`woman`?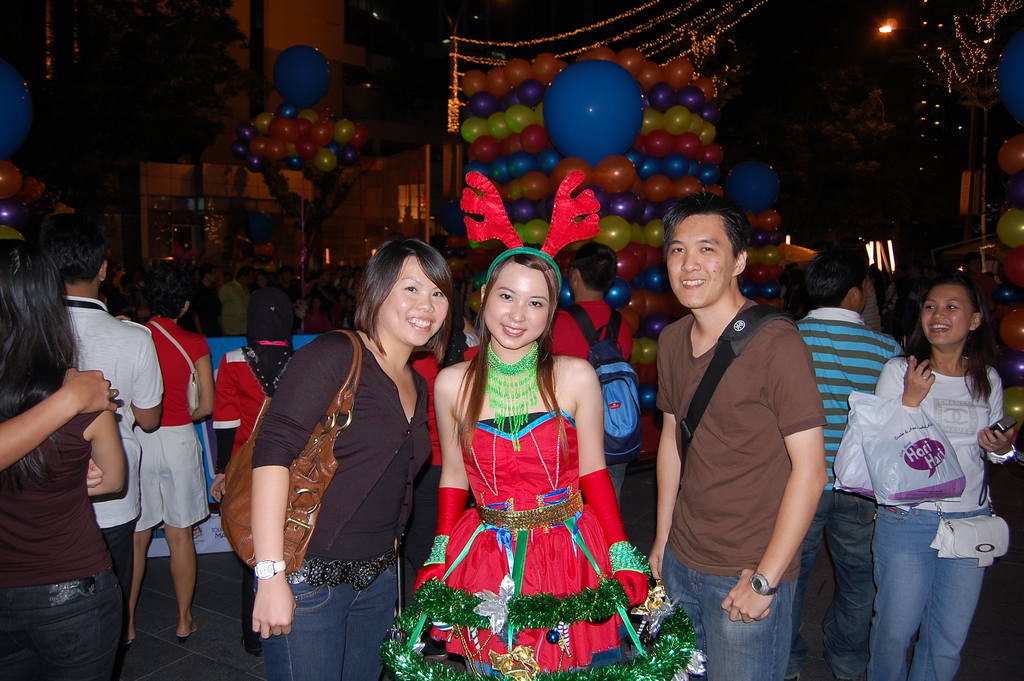
[x1=241, y1=245, x2=451, y2=675]
